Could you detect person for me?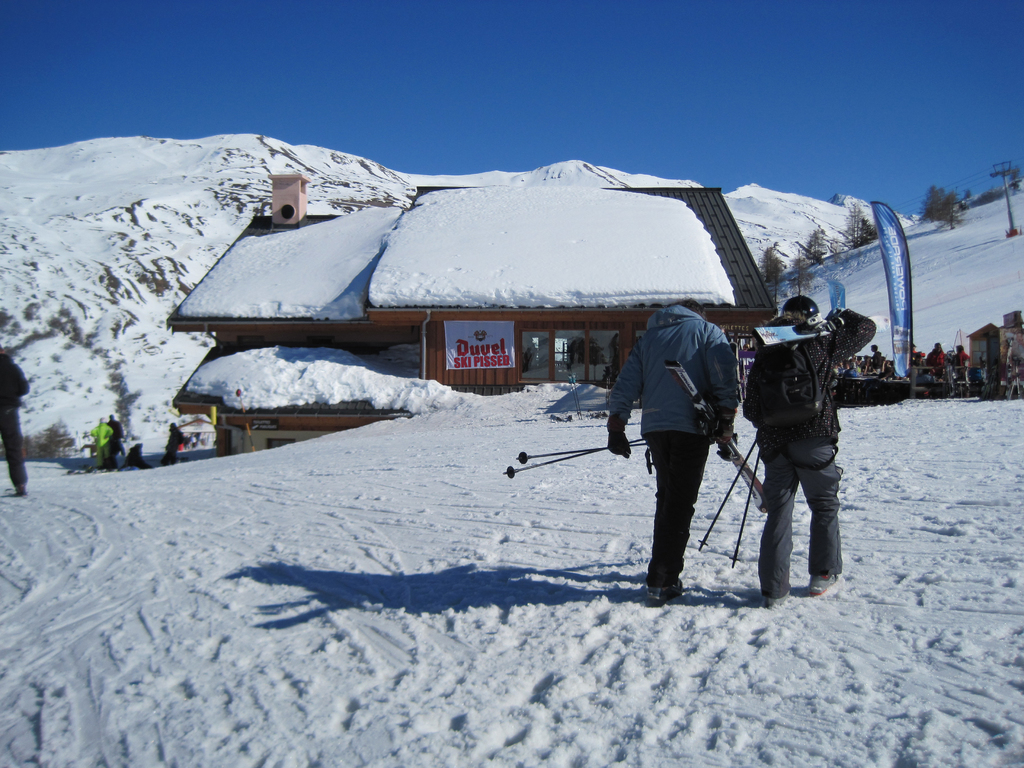
Detection result: rect(104, 415, 126, 459).
